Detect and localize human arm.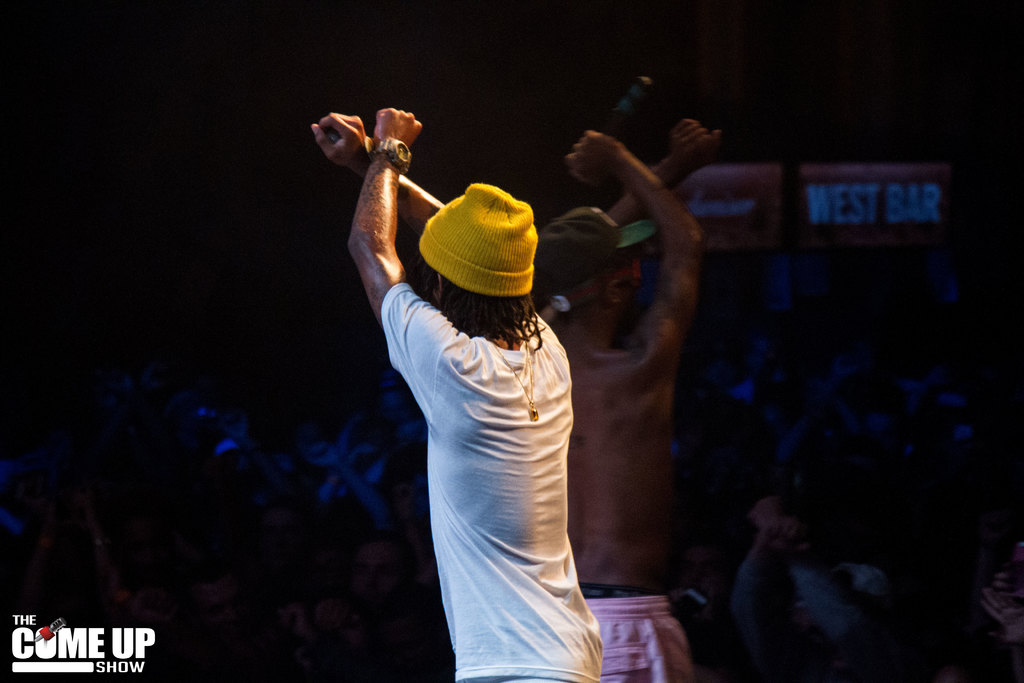
Localized at (567,103,717,256).
